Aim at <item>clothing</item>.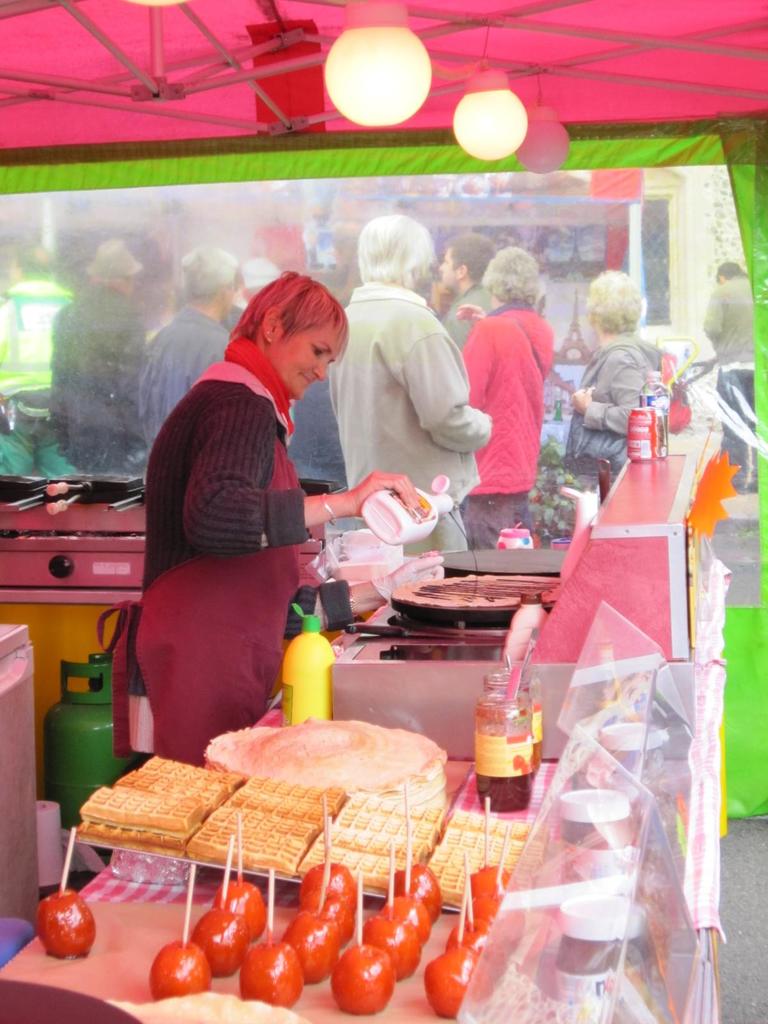
Aimed at x1=464 y1=294 x2=560 y2=553.
